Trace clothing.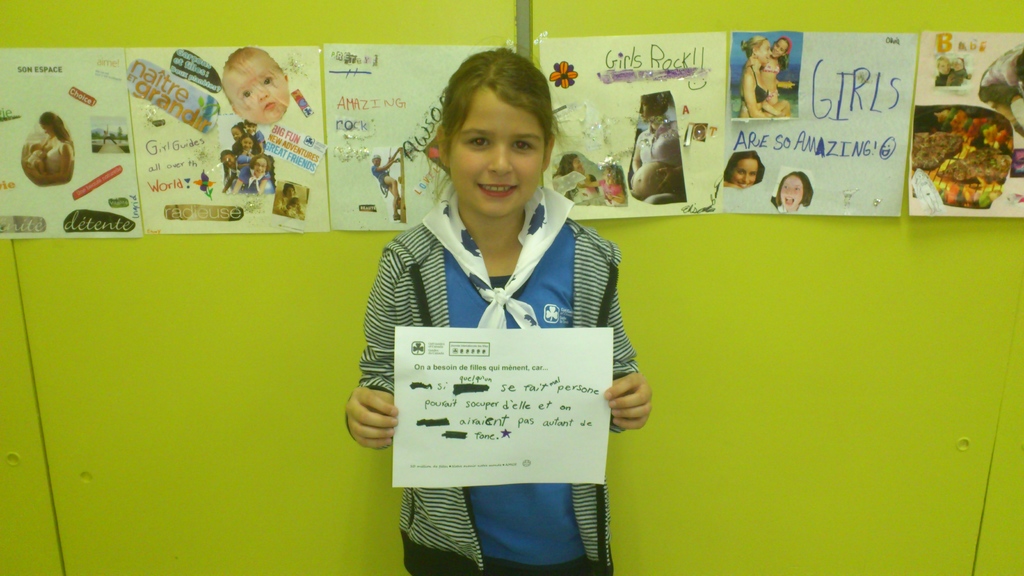
Traced to box=[741, 65, 775, 103].
